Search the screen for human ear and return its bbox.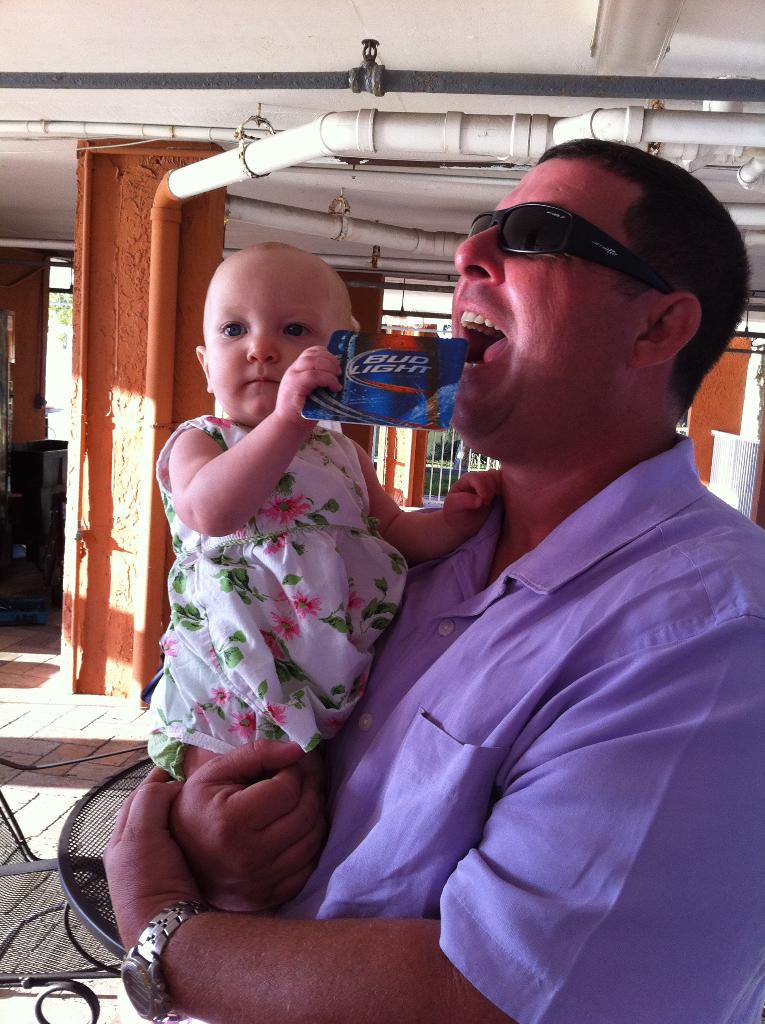
Found: 631,292,701,369.
